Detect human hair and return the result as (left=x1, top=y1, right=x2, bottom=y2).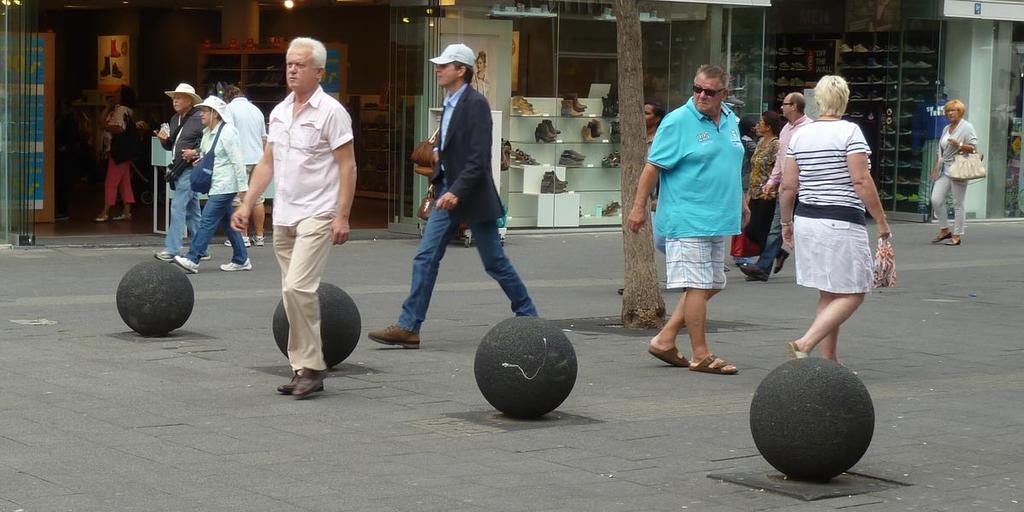
(left=789, top=91, right=805, bottom=118).
